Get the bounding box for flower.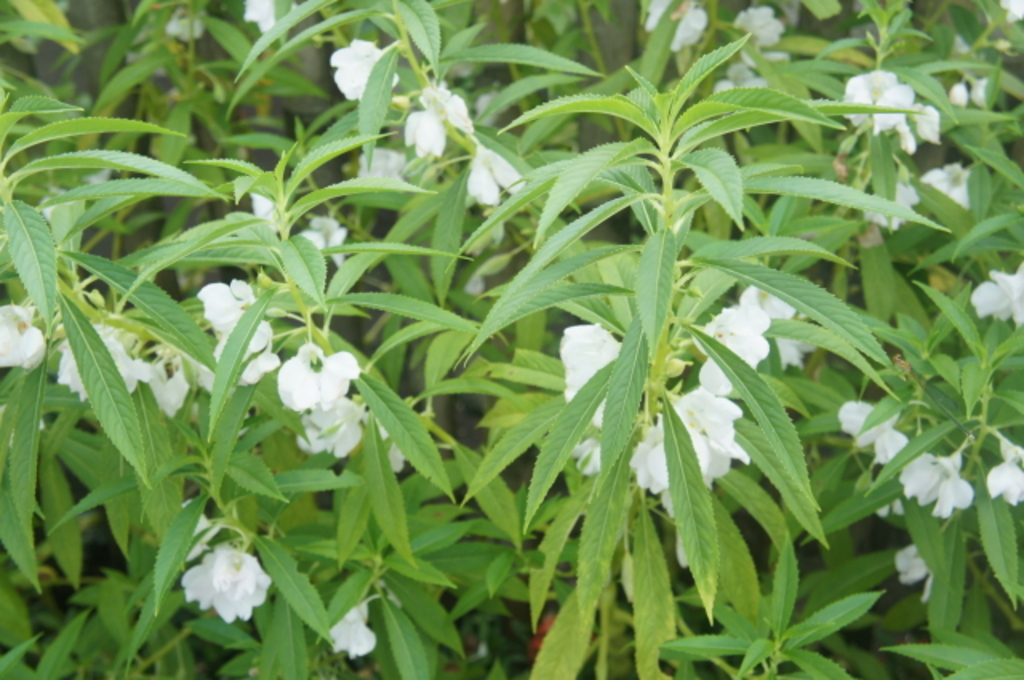
<box>557,322,613,397</box>.
